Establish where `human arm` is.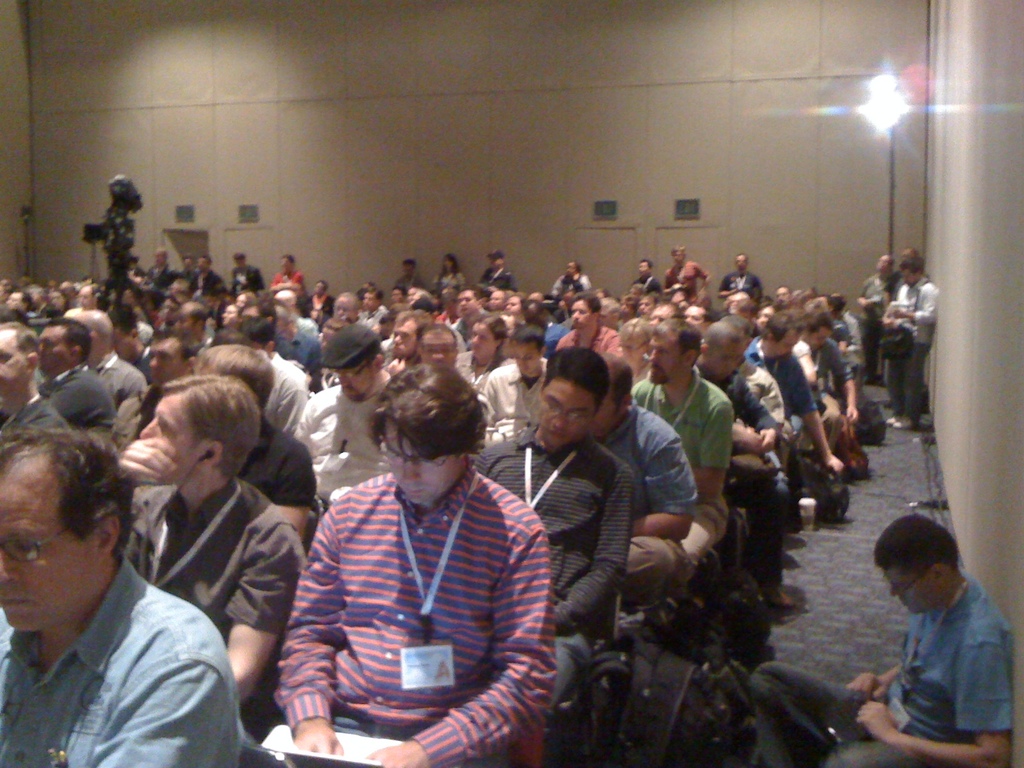
Established at 733:373:783:458.
